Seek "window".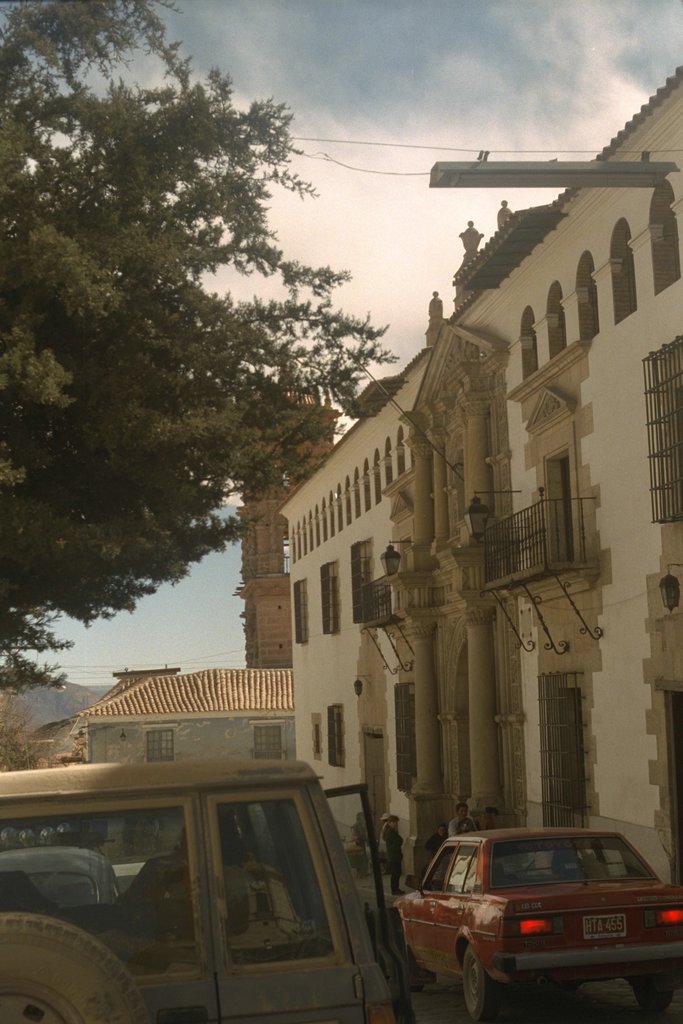
bbox=[353, 538, 379, 624].
